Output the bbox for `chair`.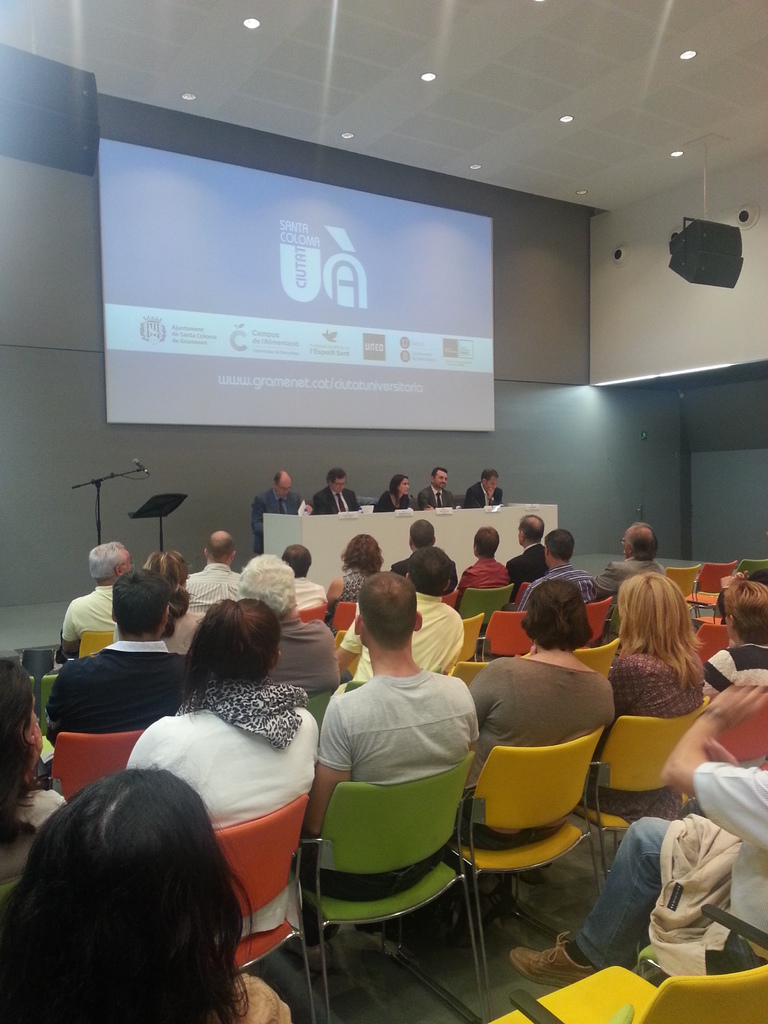
pyautogui.locateOnScreen(665, 560, 696, 593).
